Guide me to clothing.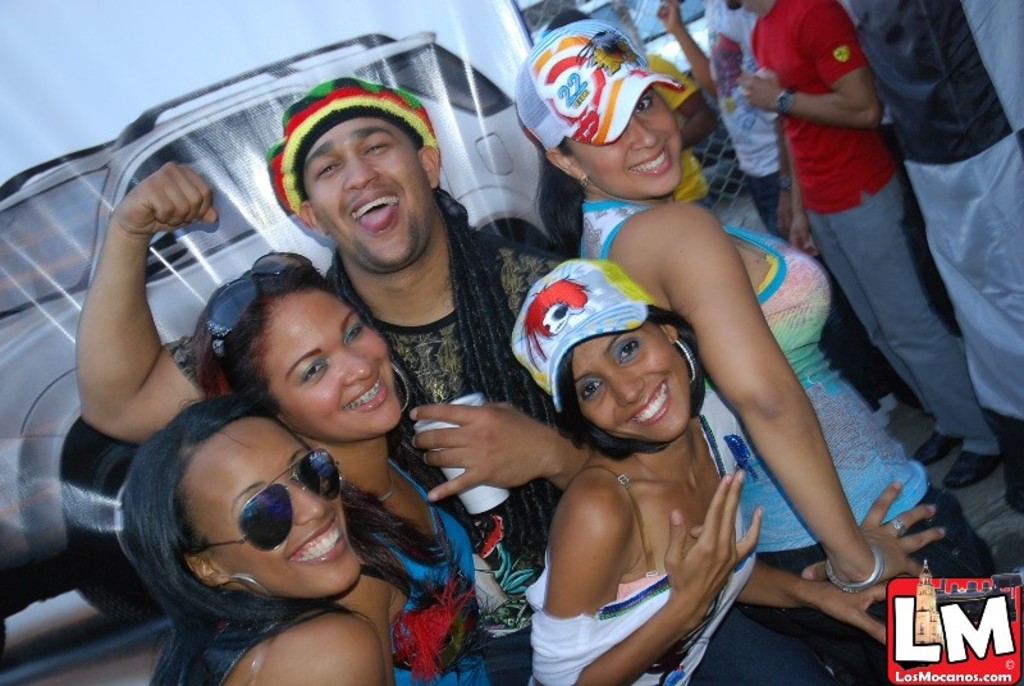
Guidance: {"left": 577, "top": 202, "right": 964, "bottom": 586}.
